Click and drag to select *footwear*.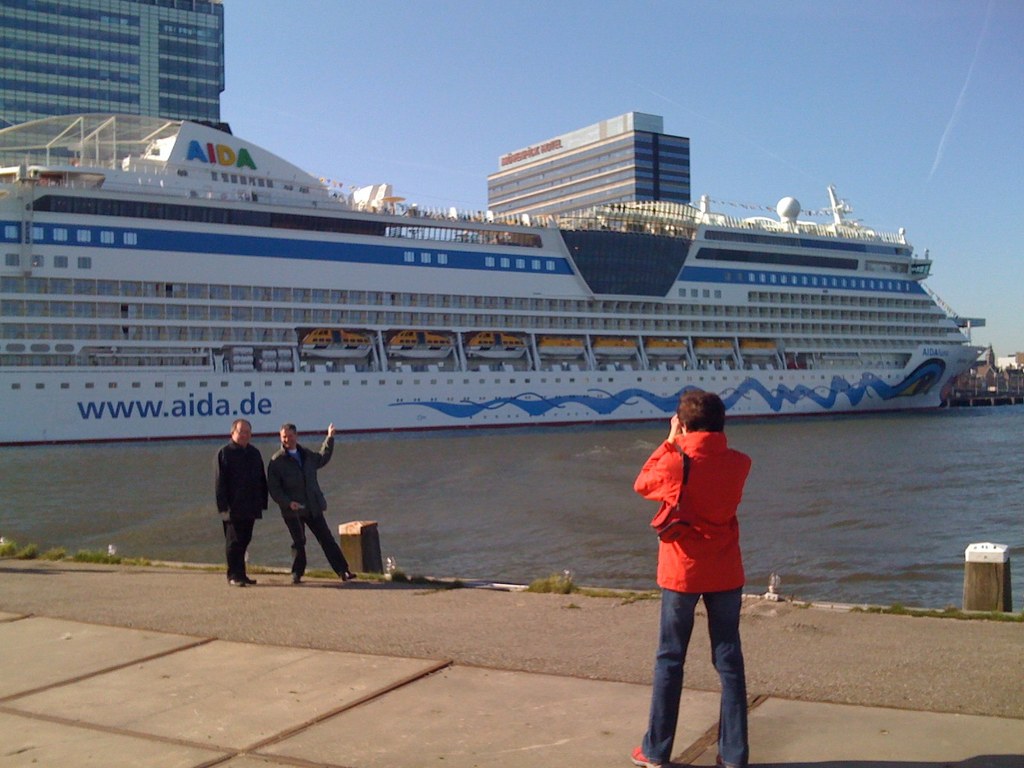
Selection: <box>238,568,260,586</box>.
